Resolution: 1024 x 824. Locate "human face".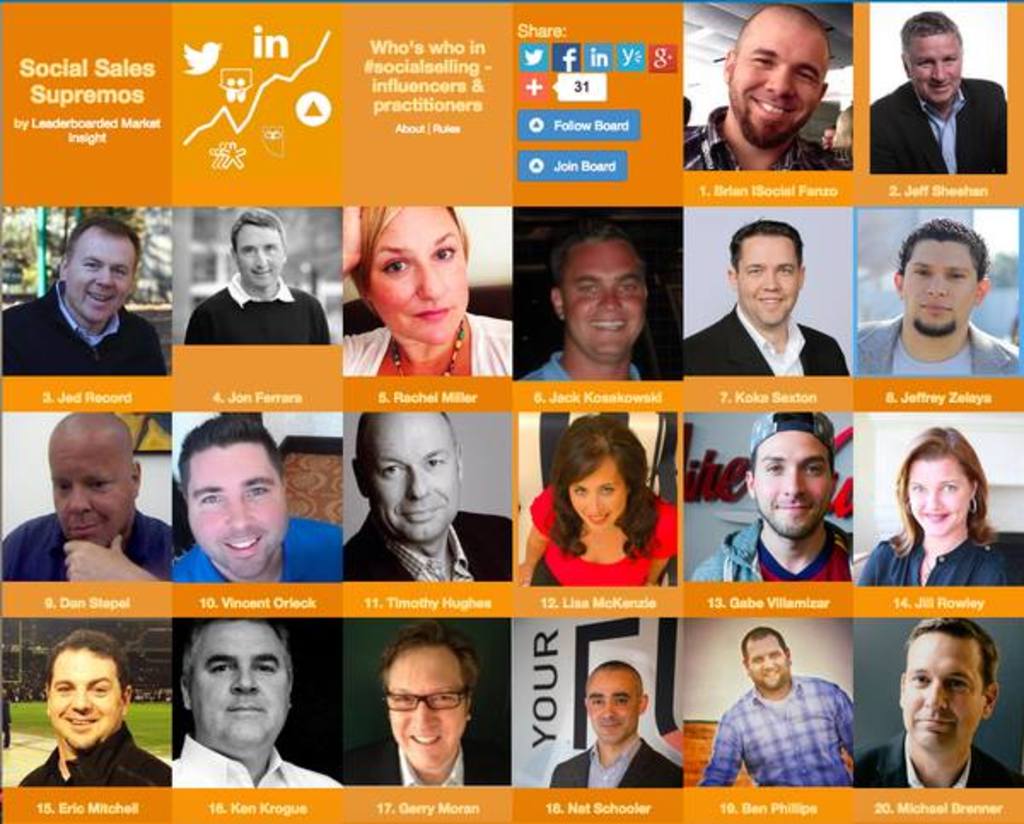
<bbox>387, 653, 464, 771</bbox>.
